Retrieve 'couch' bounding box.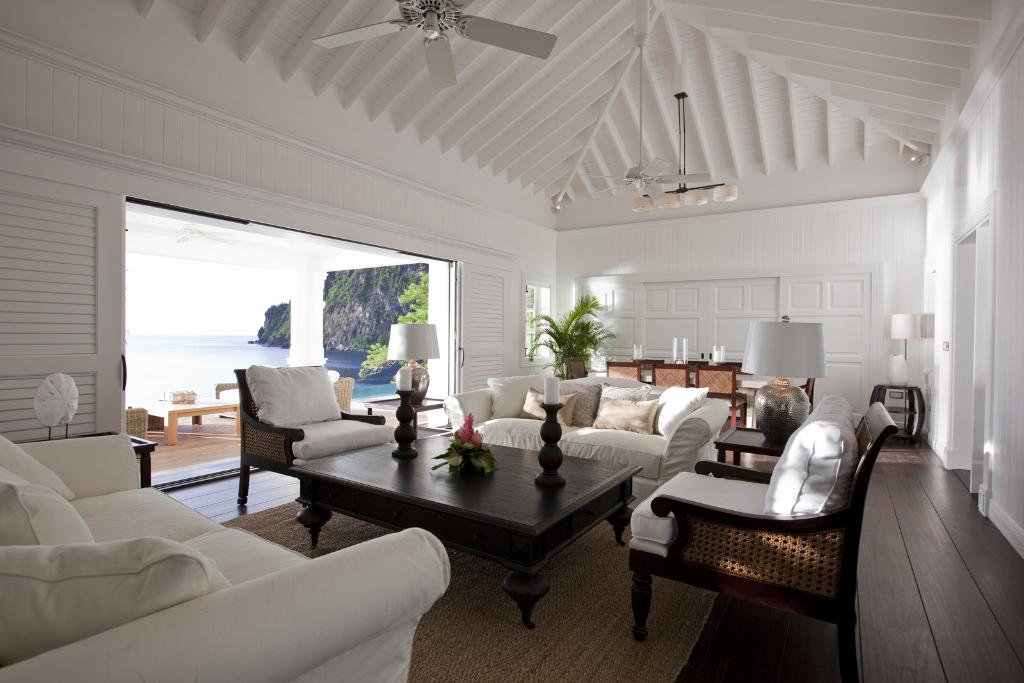
Bounding box: [234, 366, 398, 520].
